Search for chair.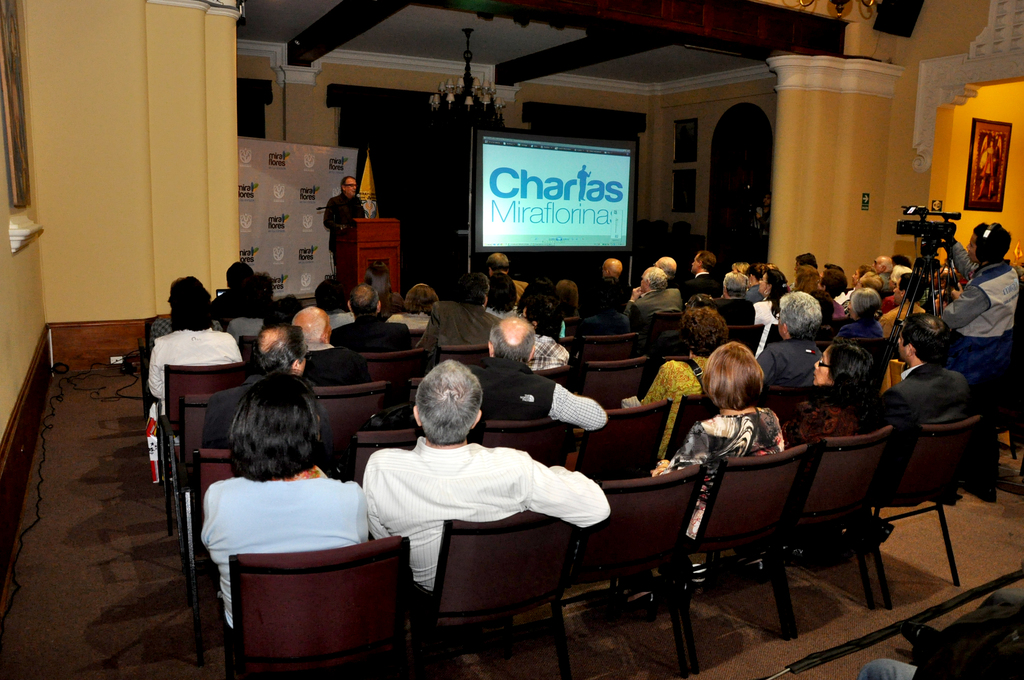
Found at x1=403 y1=382 x2=425 y2=410.
